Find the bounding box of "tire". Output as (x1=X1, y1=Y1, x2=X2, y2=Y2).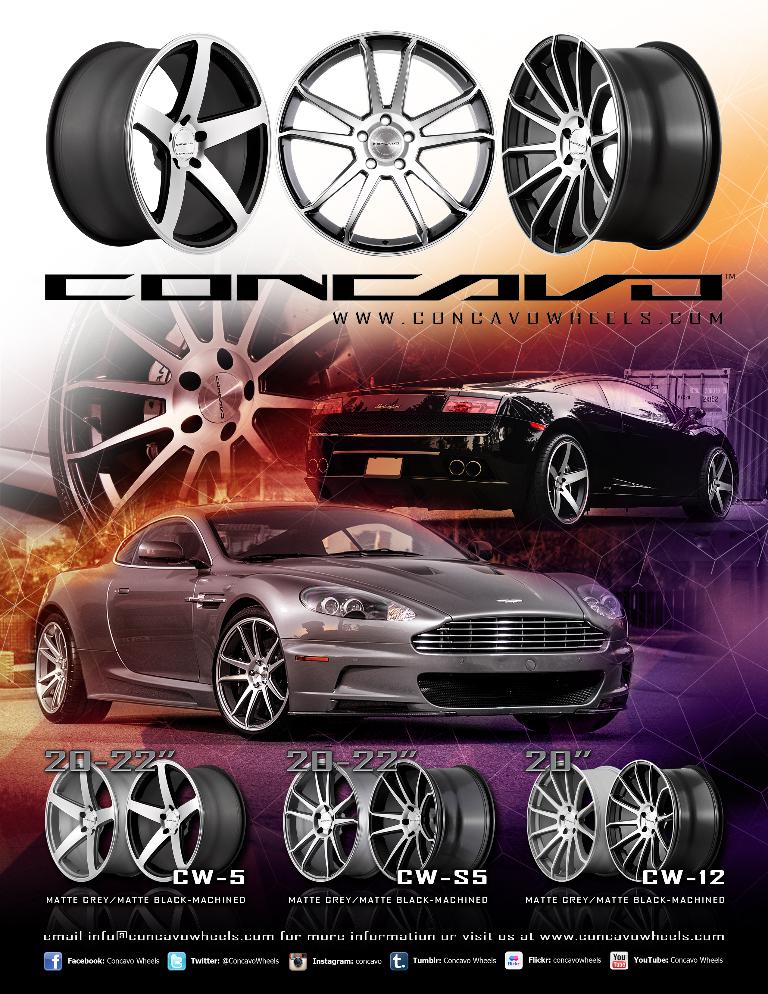
(x1=505, y1=30, x2=725, y2=259).
